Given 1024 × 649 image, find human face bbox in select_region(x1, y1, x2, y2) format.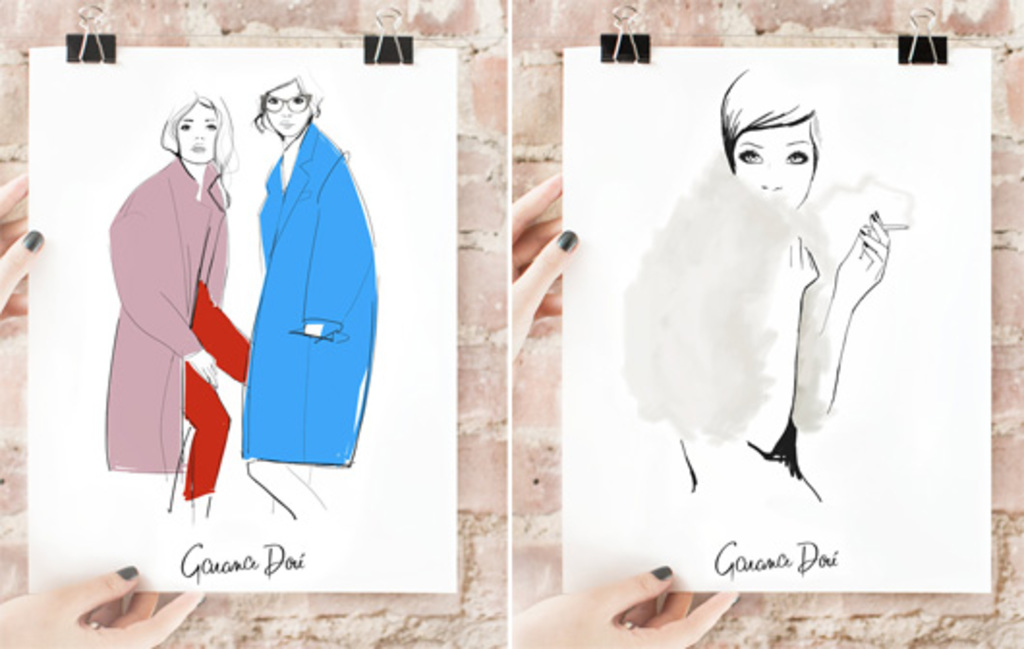
select_region(263, 81, 311, 137).
